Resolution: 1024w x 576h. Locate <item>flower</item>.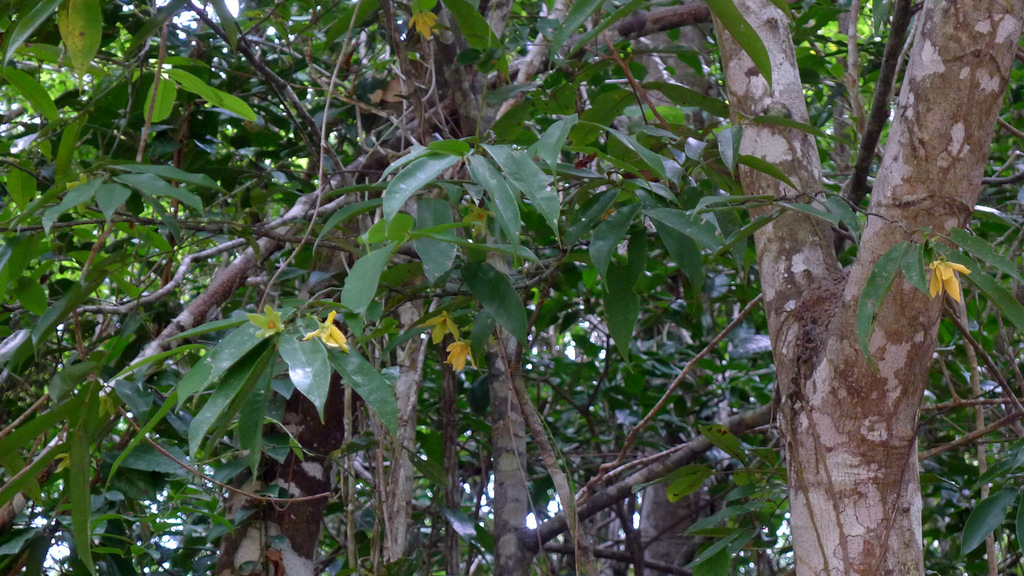
box(305, 310, 355, 349).
